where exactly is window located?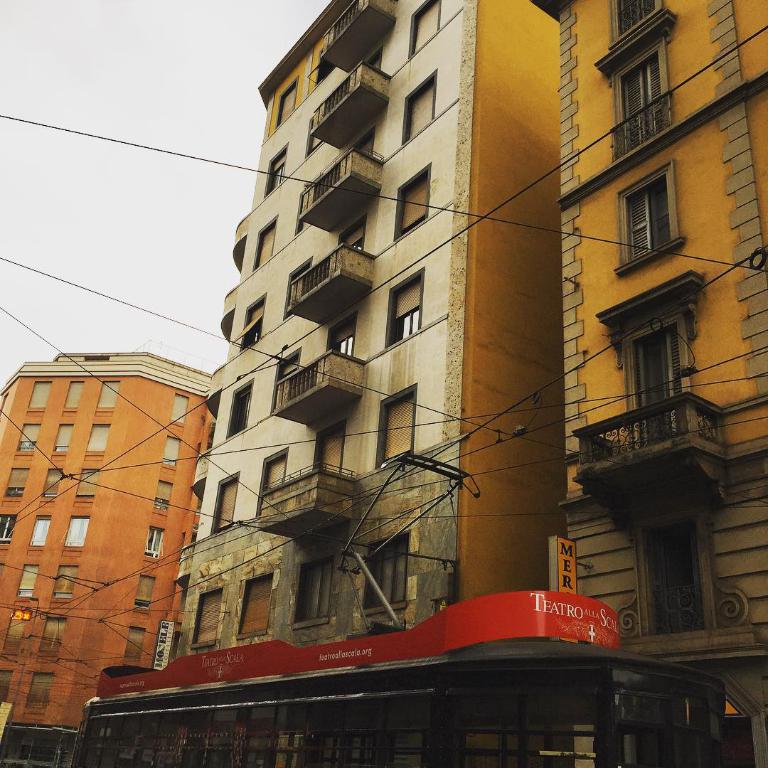
Its bounding box is pyautogui.locateOnScreen(134, 577, 156, 609).
